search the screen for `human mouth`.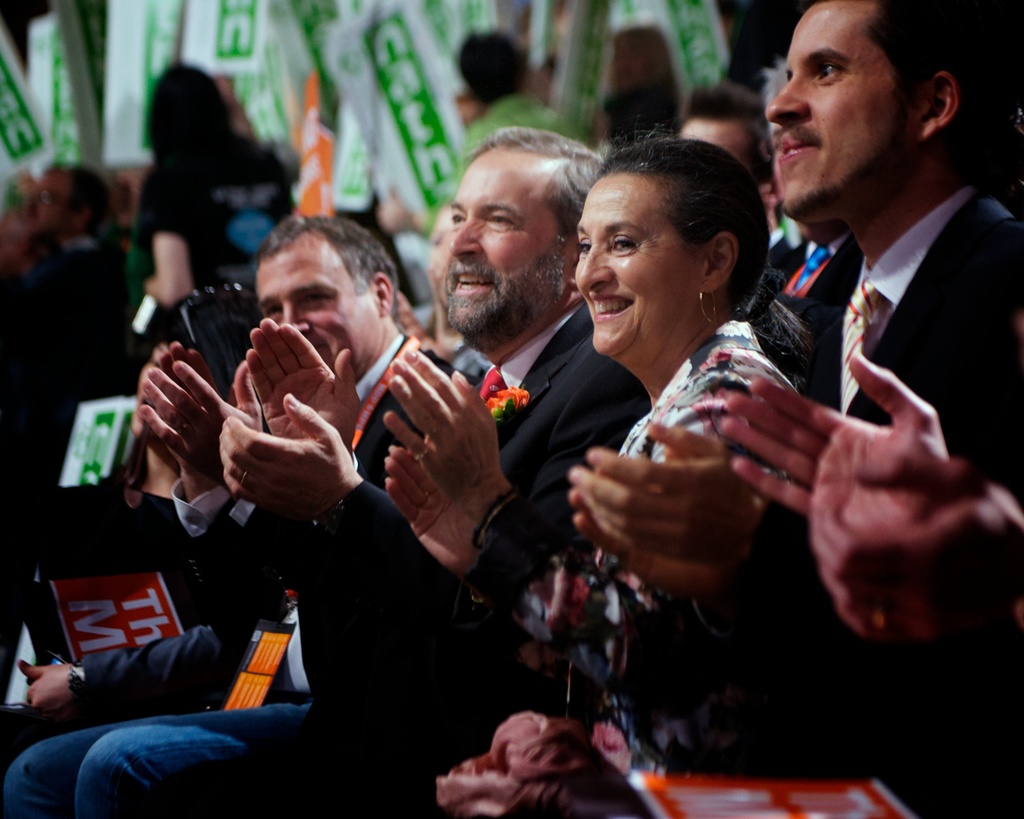
Found at 775 120 822 160.
